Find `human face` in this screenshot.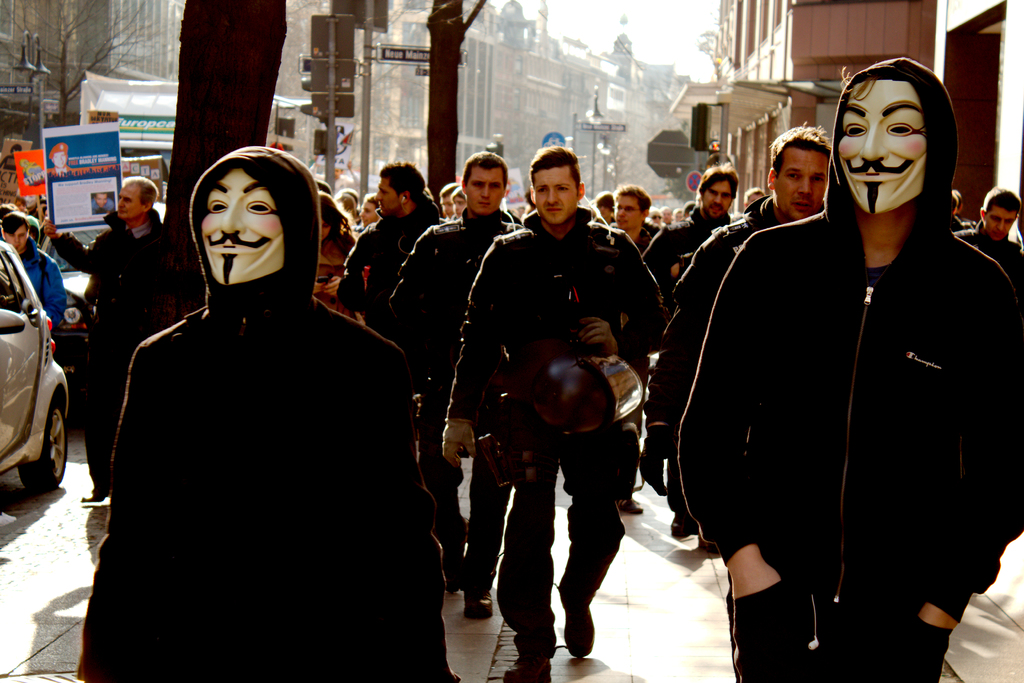
The bounding box for `human face` is (703, 180, 733, 219).
